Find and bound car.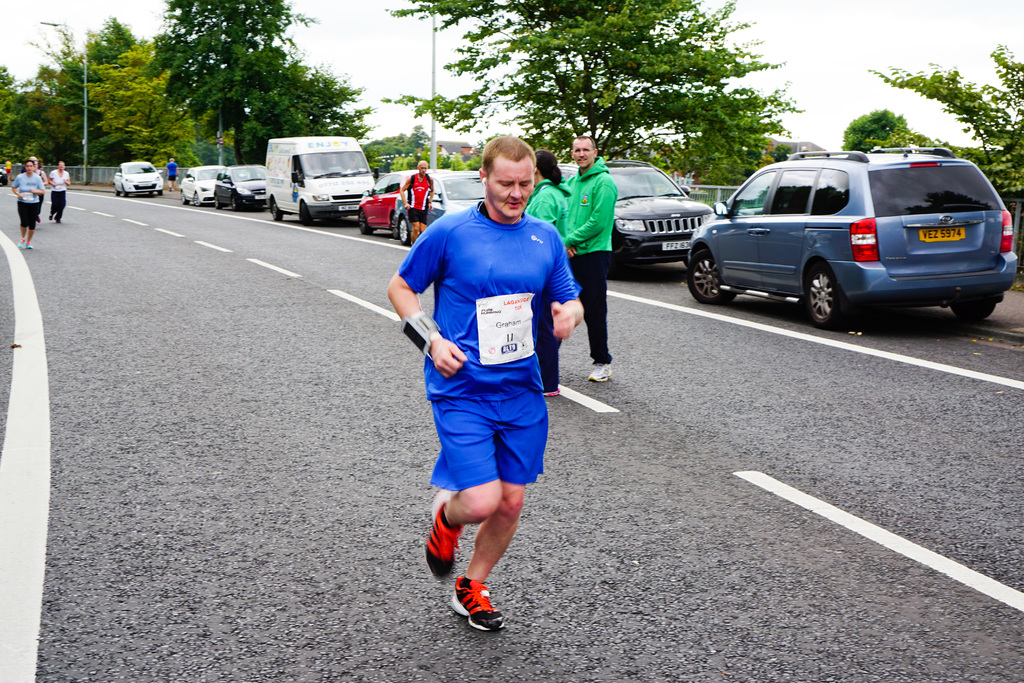
Bound: l=431, t=172, r=483, b=227.
